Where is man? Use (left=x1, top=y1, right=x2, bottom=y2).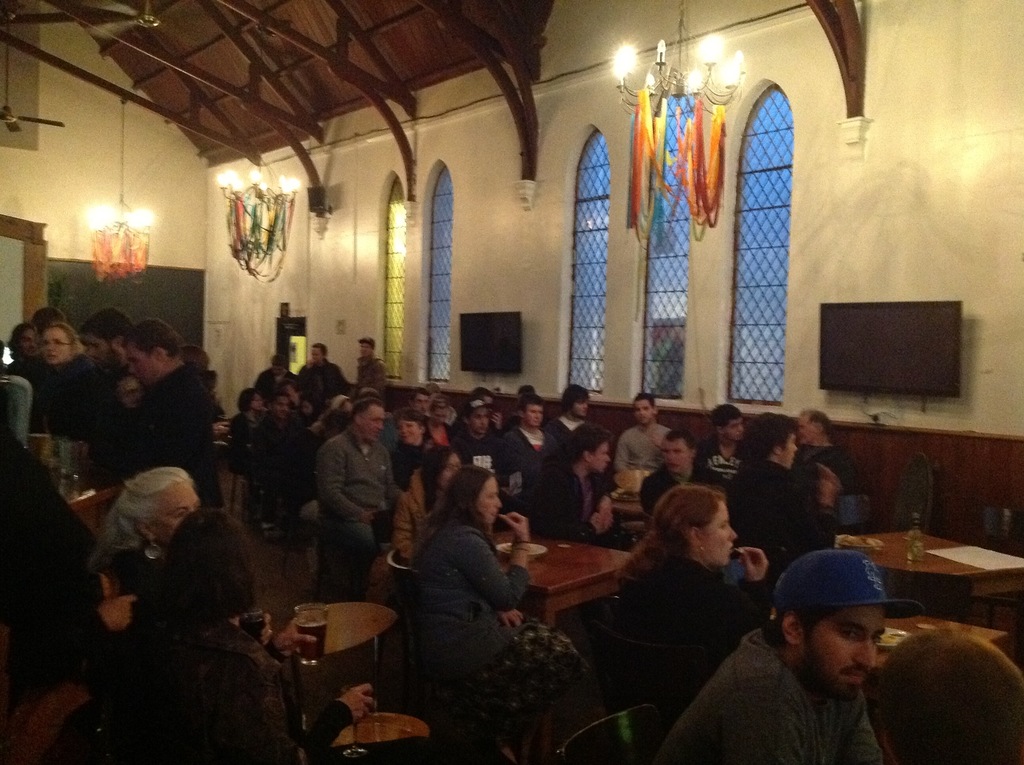
(left=316, top=394, right=406, bottom=606).
